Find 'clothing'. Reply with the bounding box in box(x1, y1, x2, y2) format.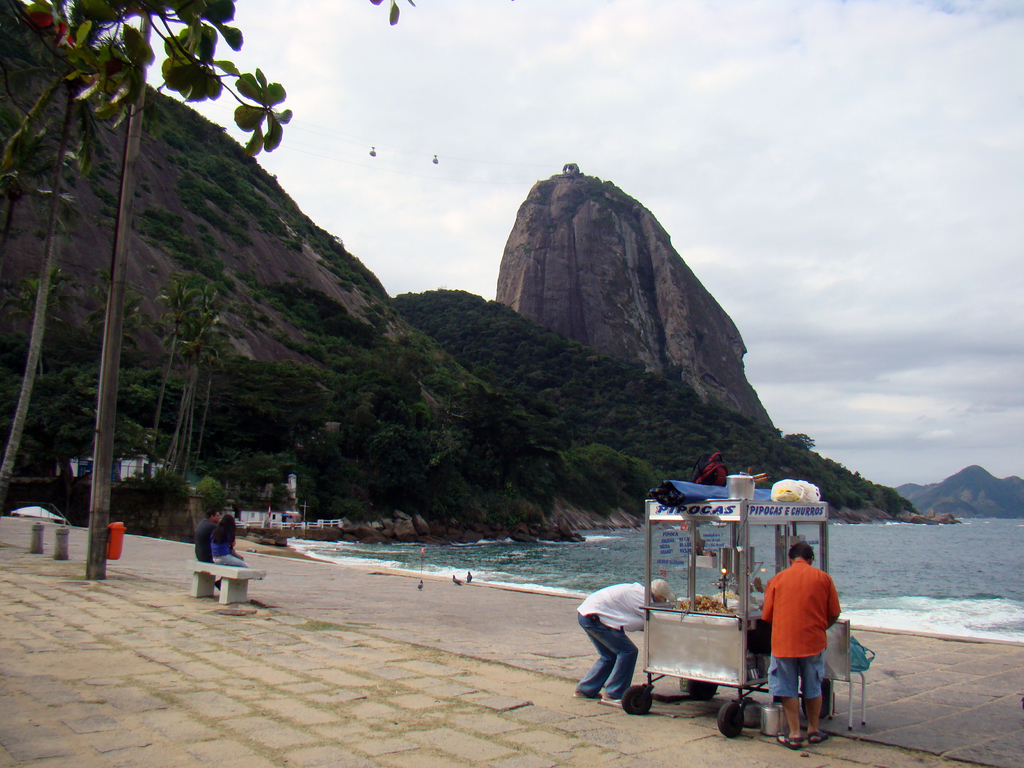
box(195, 517, 219, 563).
